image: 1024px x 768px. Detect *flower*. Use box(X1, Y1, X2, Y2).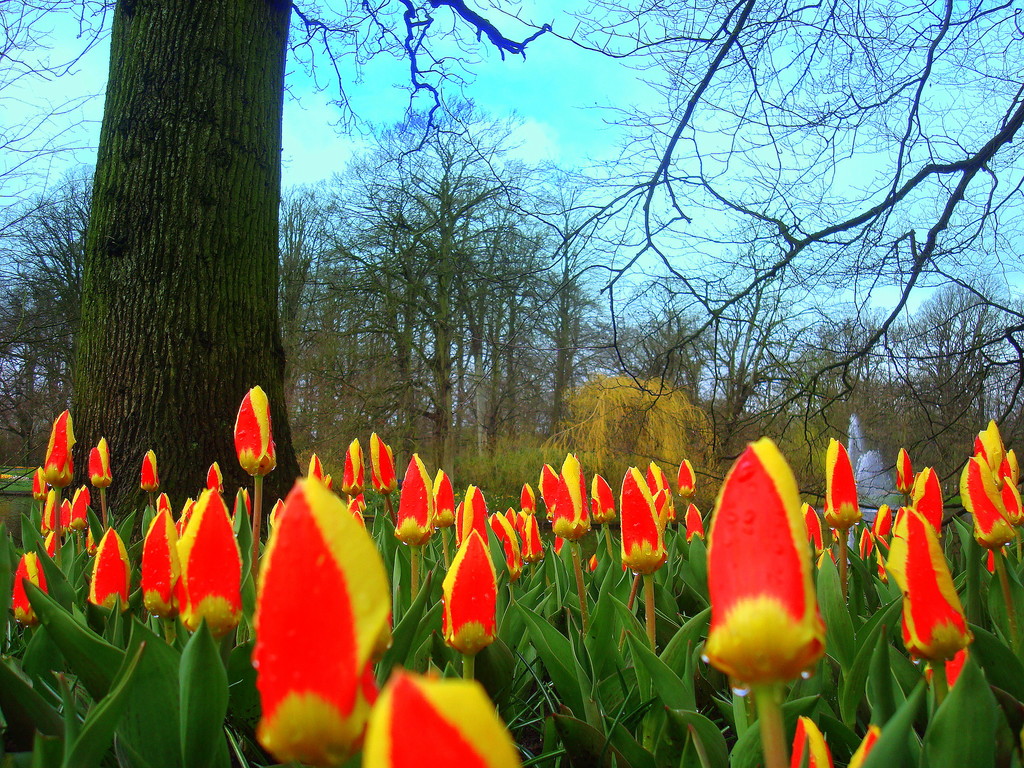
box(367, 430, 396, 490).
